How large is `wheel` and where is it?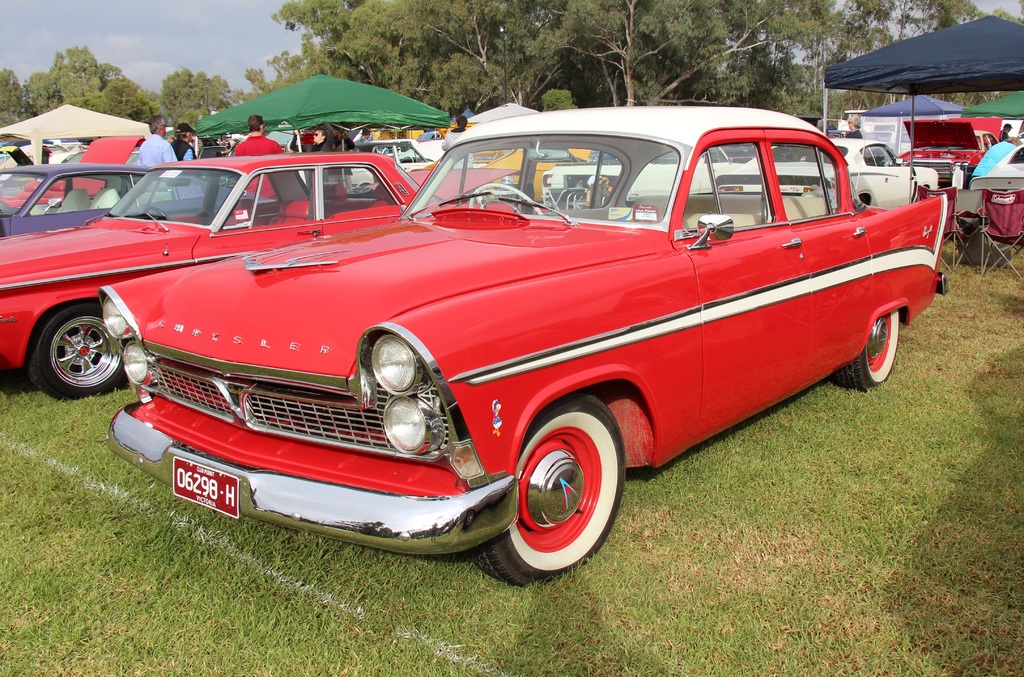
Bounding box: bbox(401, 154, 416, 162).
